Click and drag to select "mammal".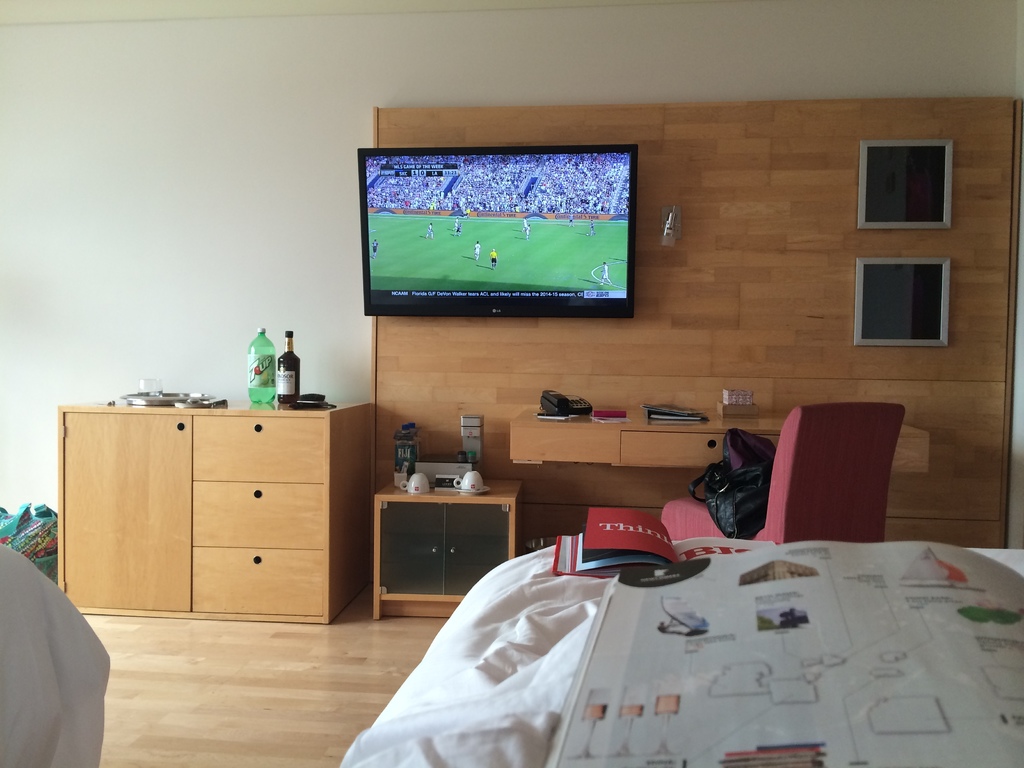
Selection: bbox=(473, 240, 481, 259).
